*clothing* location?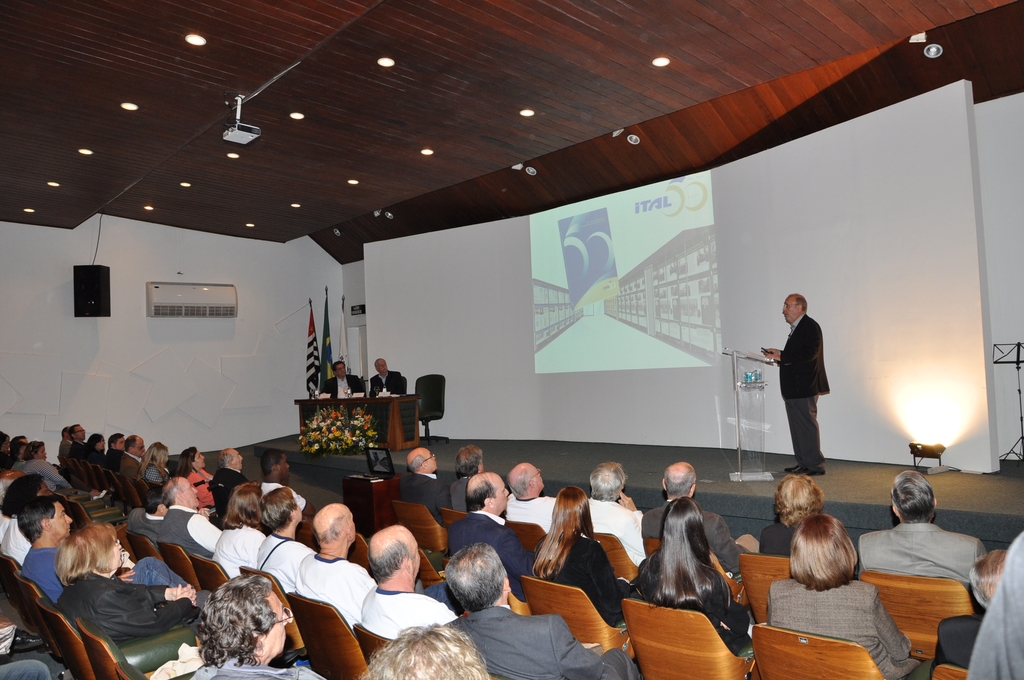
[left=398, top=467, right=449, bottom=521]
